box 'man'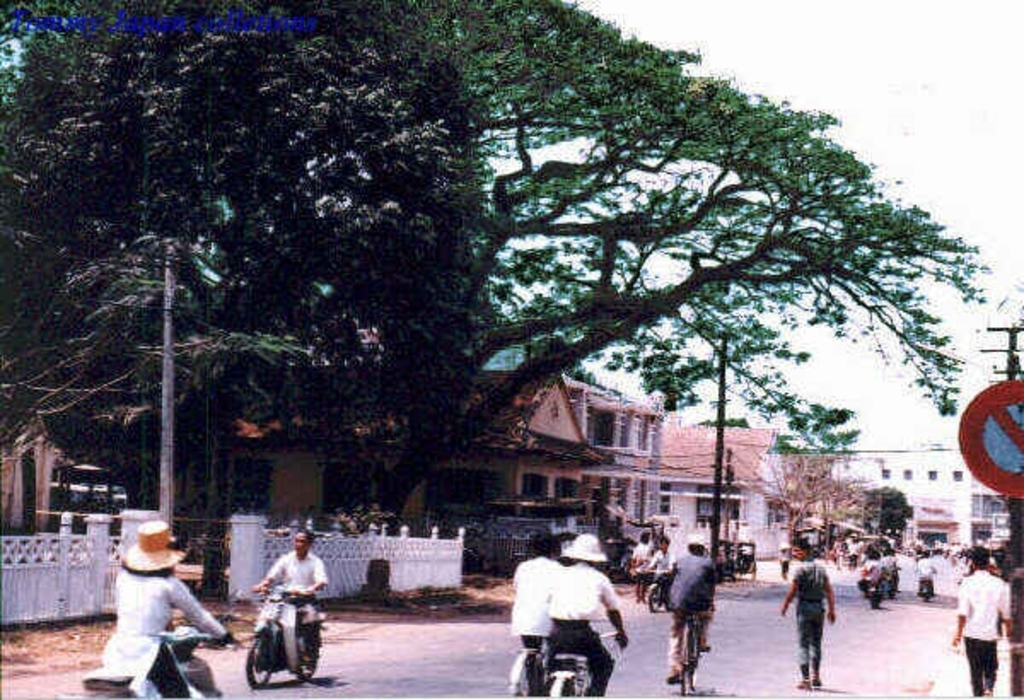
{"x1": 640, "y1": 536, "x2": 674, "y2": 582}
